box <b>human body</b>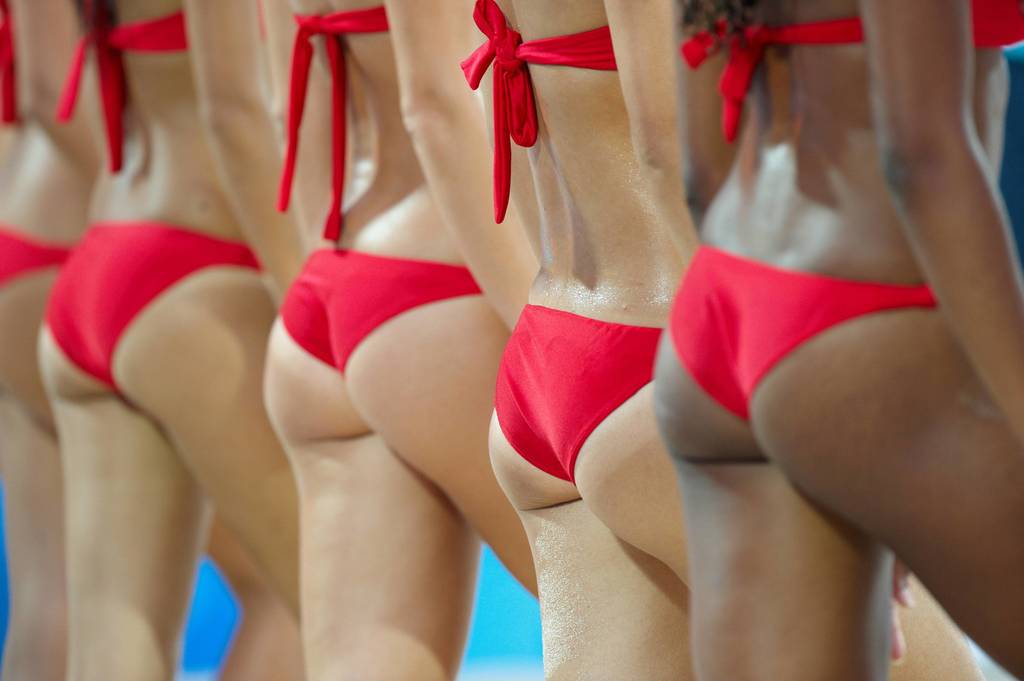
x1=45 y1=0 x2=308 y2=680
